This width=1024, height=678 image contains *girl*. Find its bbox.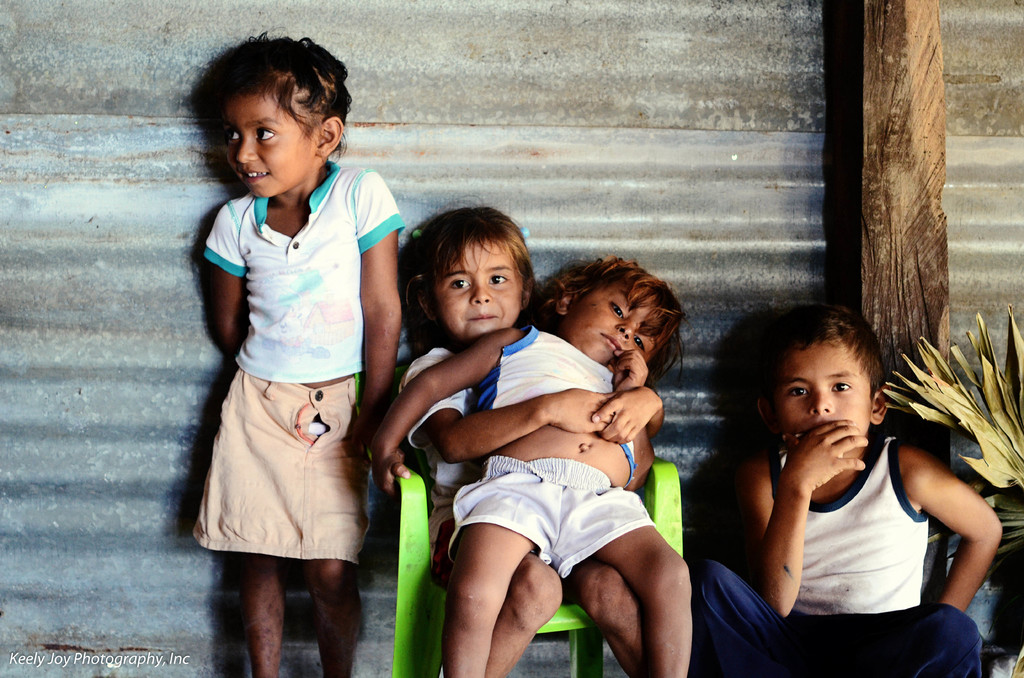
x1=202, y1=28, x2=401, y2=677.
